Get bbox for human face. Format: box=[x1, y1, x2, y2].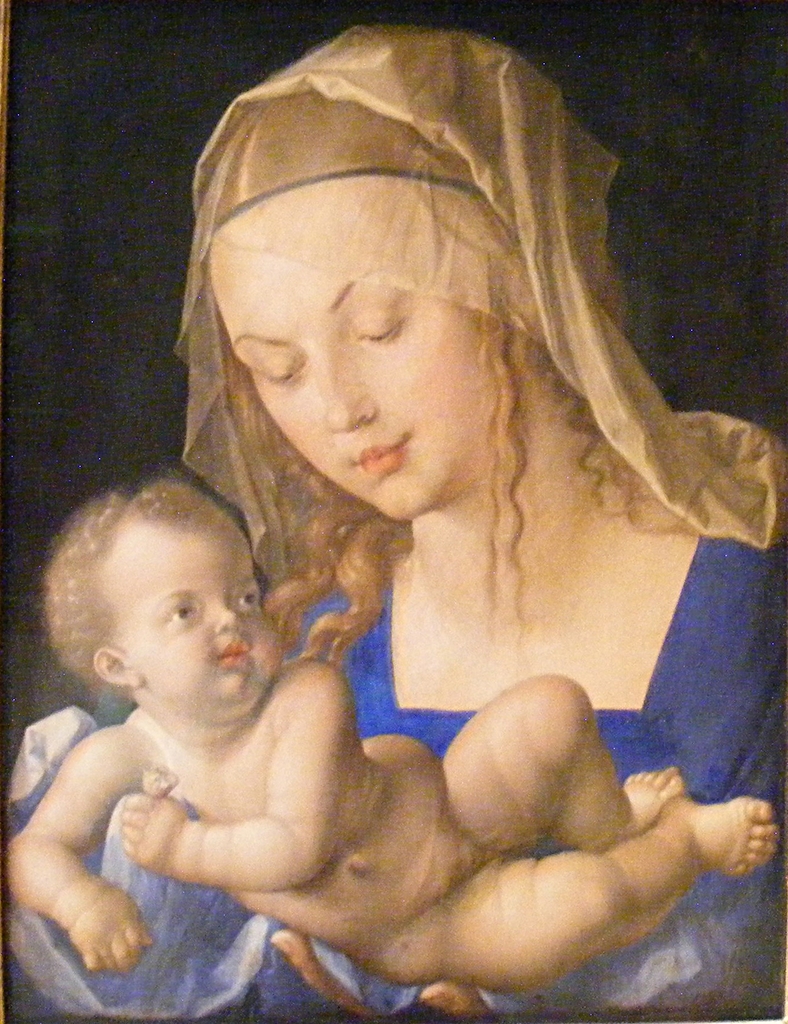
box=[104, 509, 284, 714].
